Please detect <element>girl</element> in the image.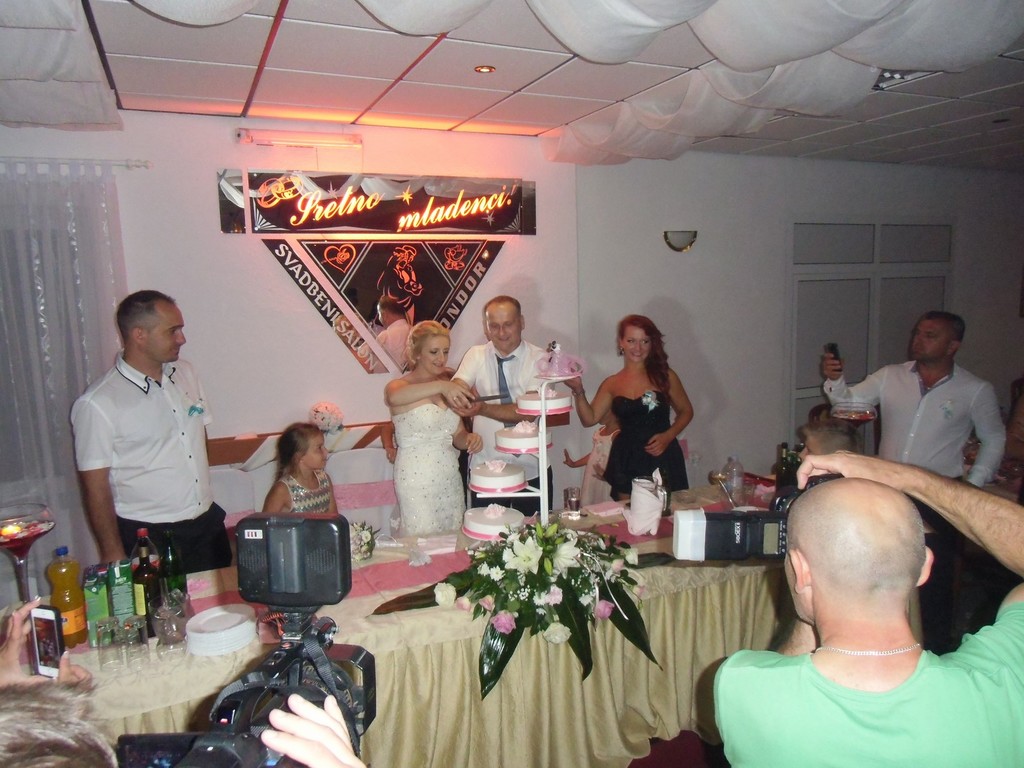
bbox(564, 314, 692, 501).
